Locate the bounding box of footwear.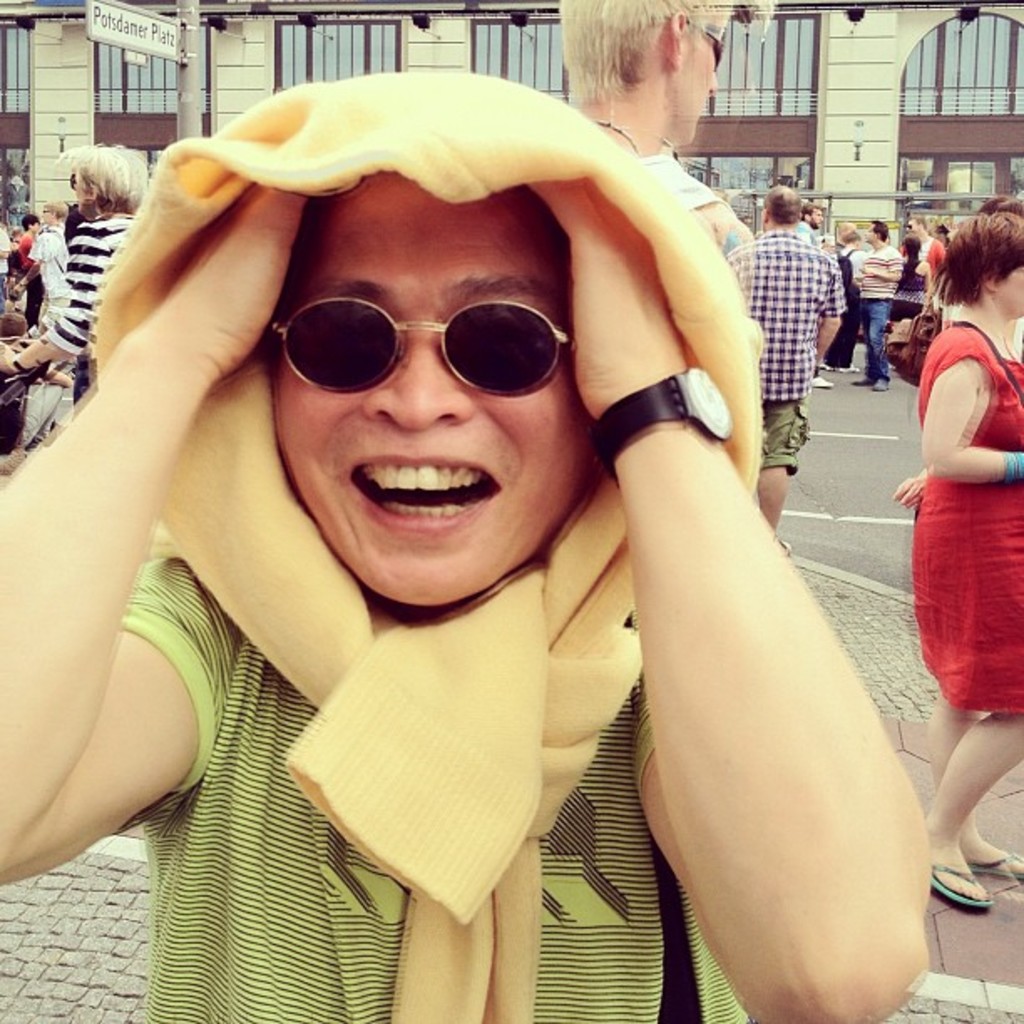
Bounding box: left=852, top=376, right=870, bottom=381.
